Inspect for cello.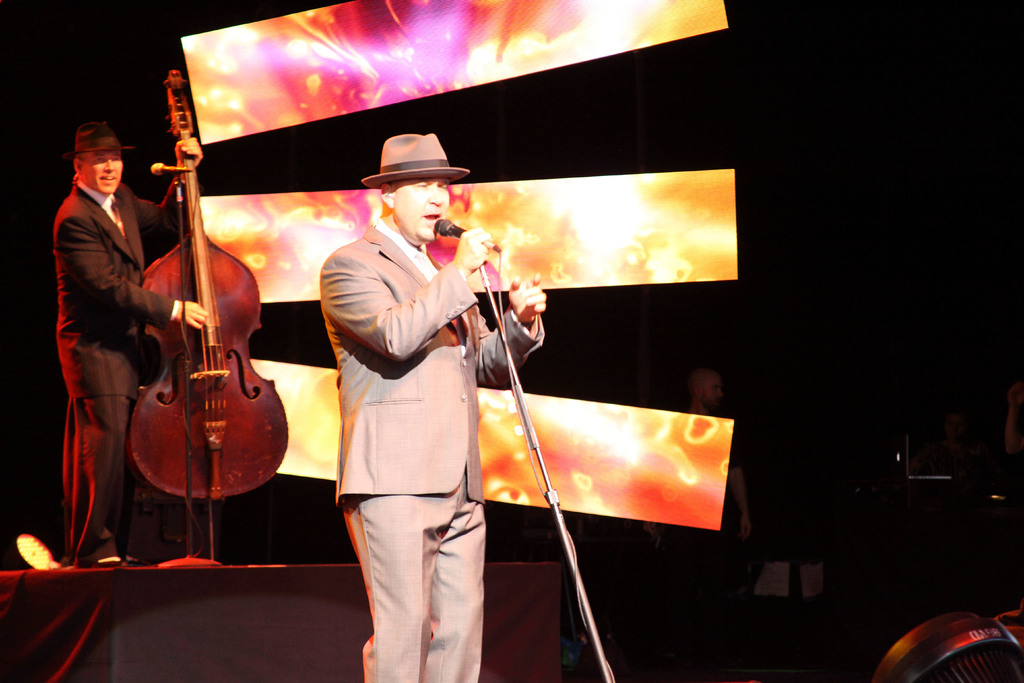
Inspection: pyautogui.locateOnScreen(127, 68, 289, 563).
